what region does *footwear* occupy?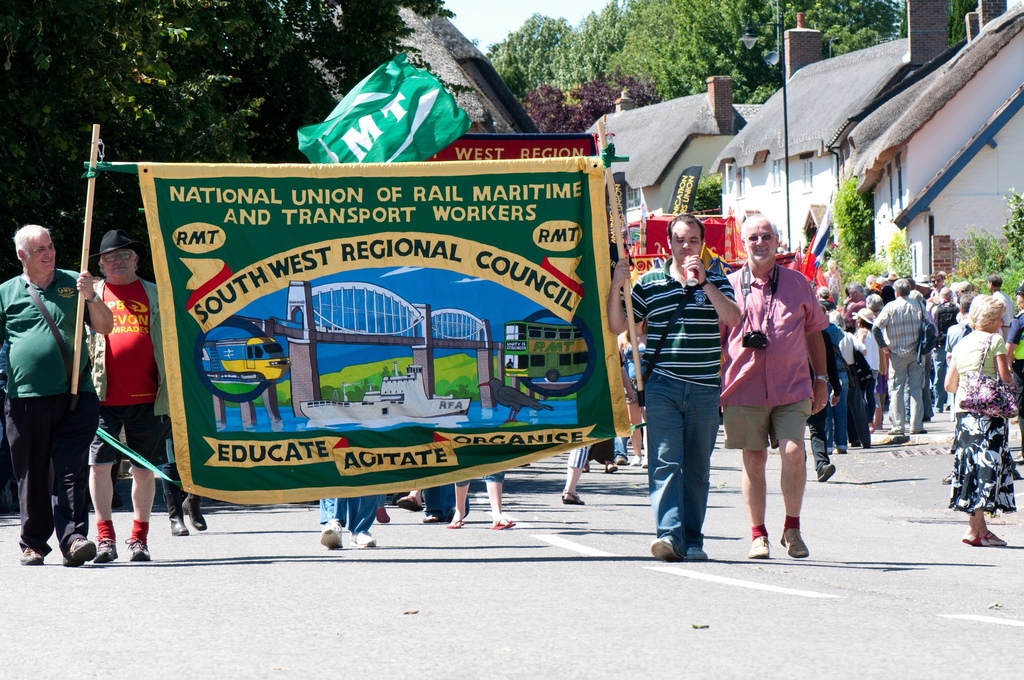
(x1=631, y1=453, x2=638, y2=465).
